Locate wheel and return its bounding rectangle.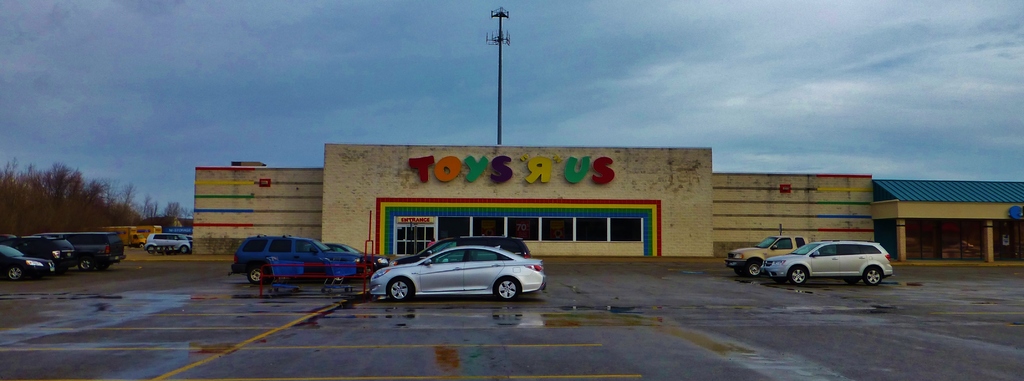
{"x1": 865, "y1": 266, "x2": 881, "y2": 285}.
